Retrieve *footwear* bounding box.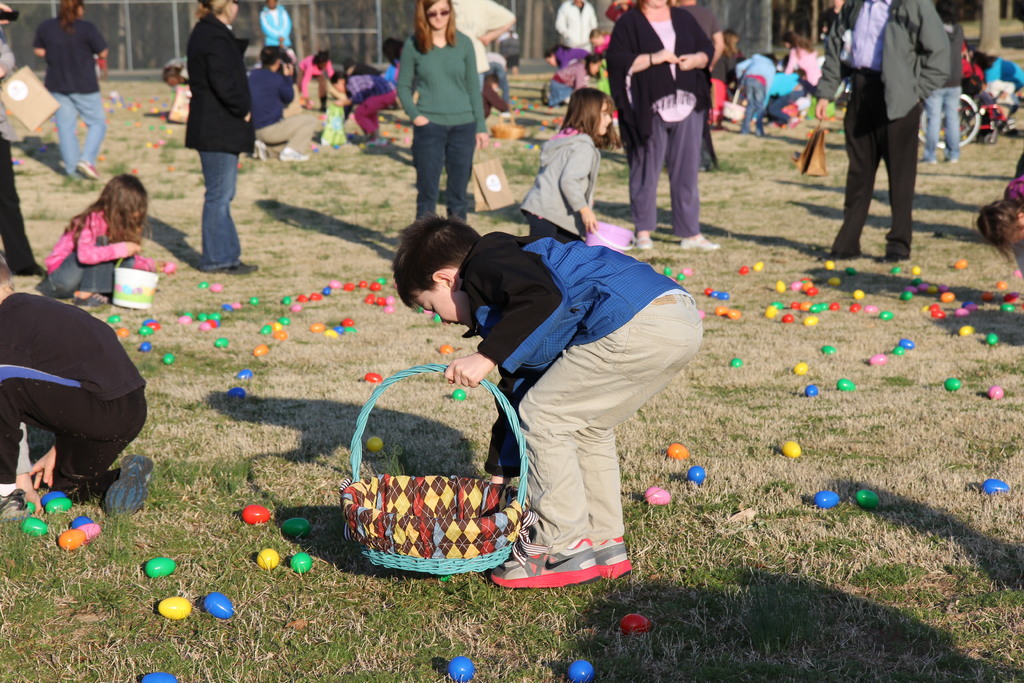
Bounding box: 79 162 97 178.
